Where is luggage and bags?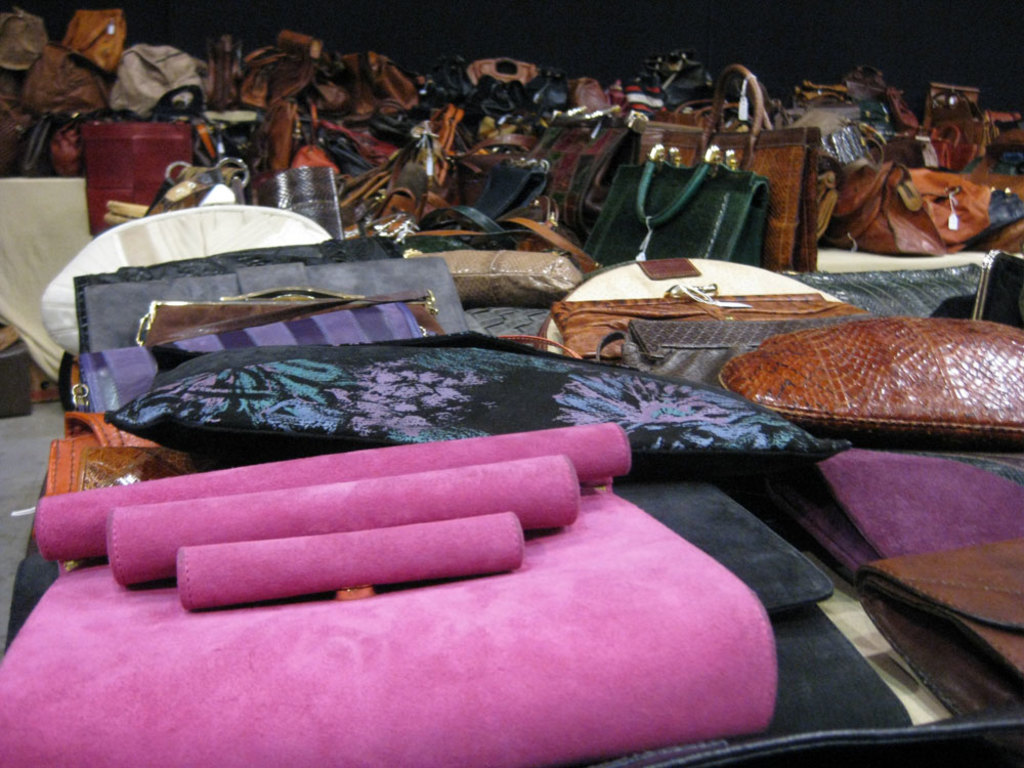
select_region(49, 299, 437, 424).
